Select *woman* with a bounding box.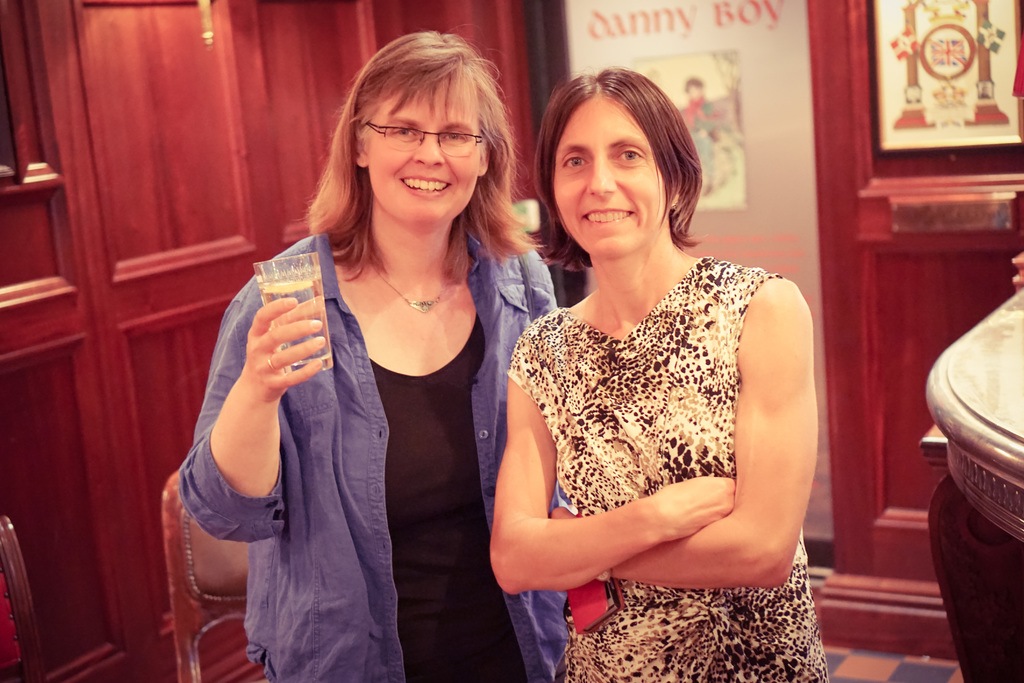
box(485, 64, 829, 682).
